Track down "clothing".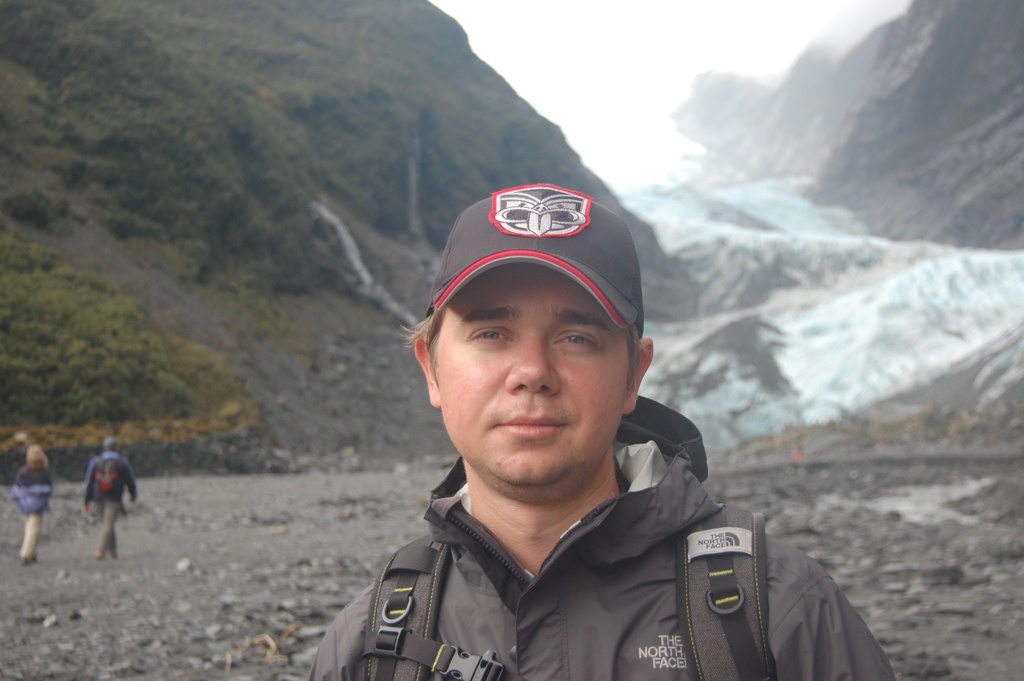
Tracked to bbox=(14, 462, 54, 554).
